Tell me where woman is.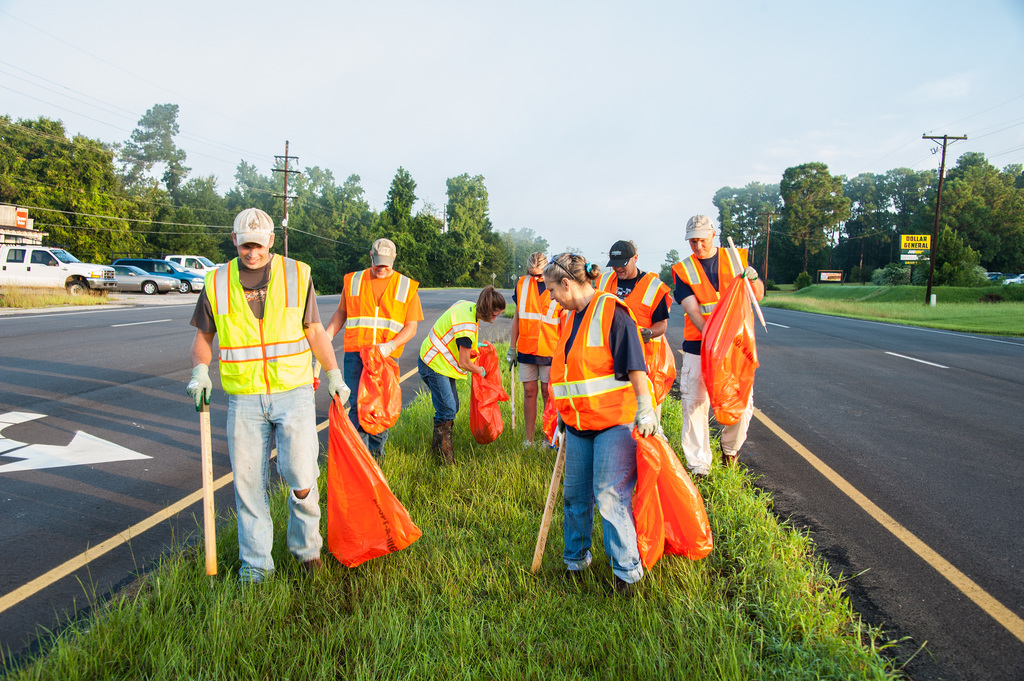
woman is at {"left": 545, "top": 249, "right": 661, "bottom": 602}.
